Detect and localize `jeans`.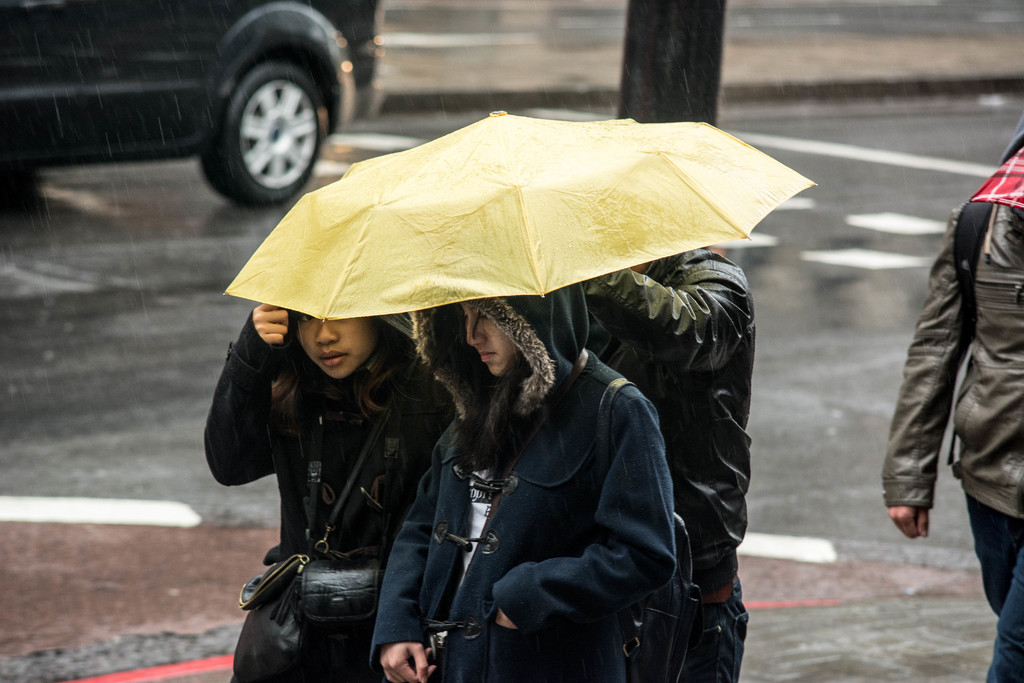
Localized at (left=962, top=488, right=1023, bottom=682).
